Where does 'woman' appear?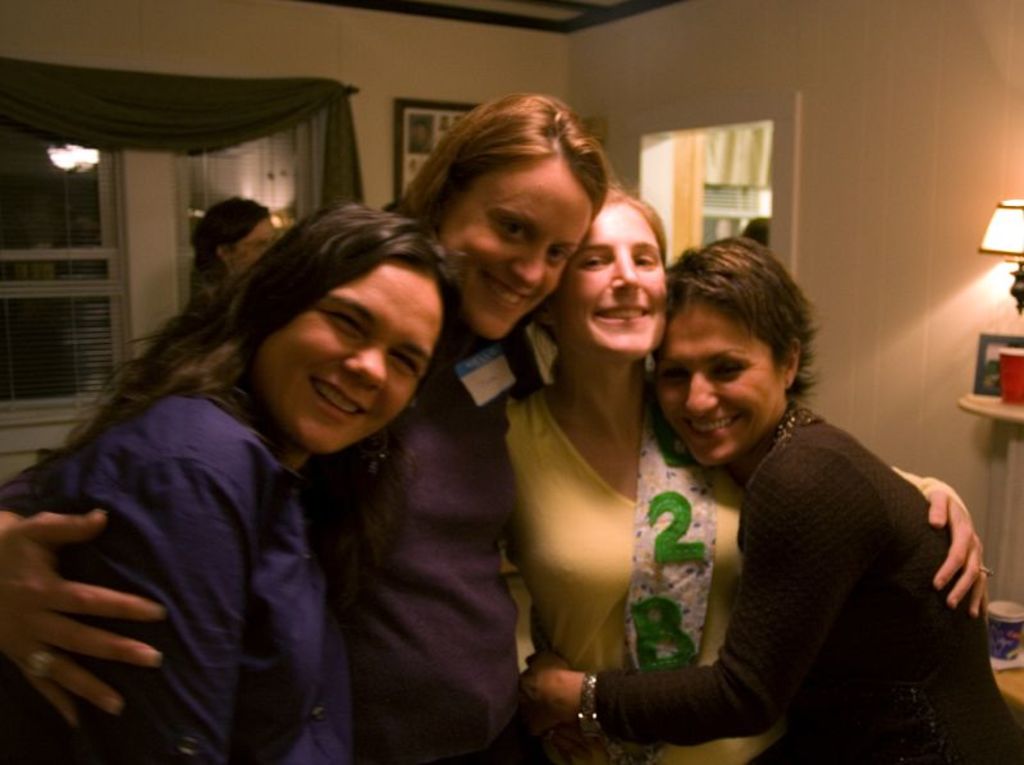
Appears at detection(0, 82, 611, 764).
